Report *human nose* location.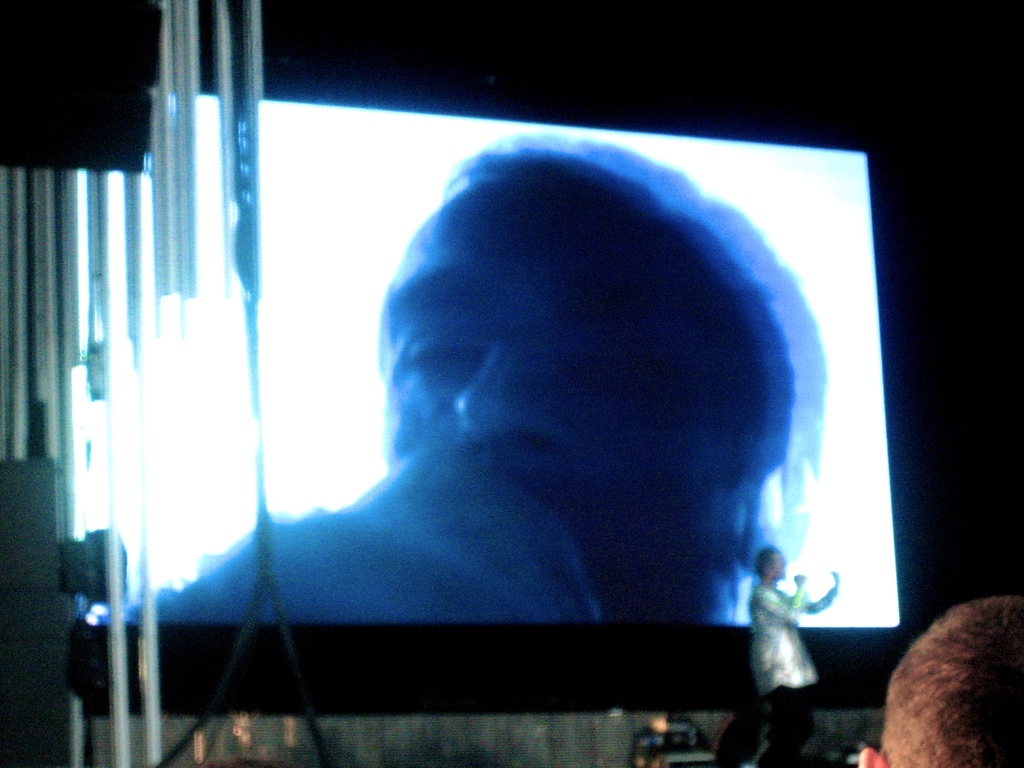
Report: bbox(447, 337, 570, 463).
